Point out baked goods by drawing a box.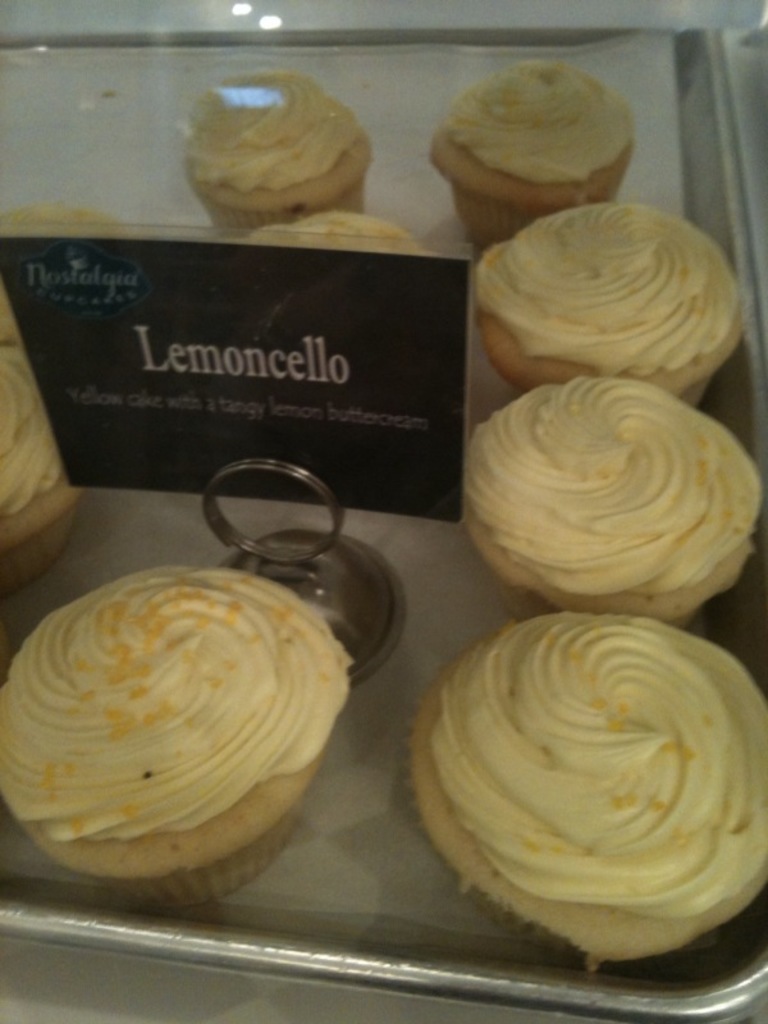
locate(410, 608, 767, 978).
